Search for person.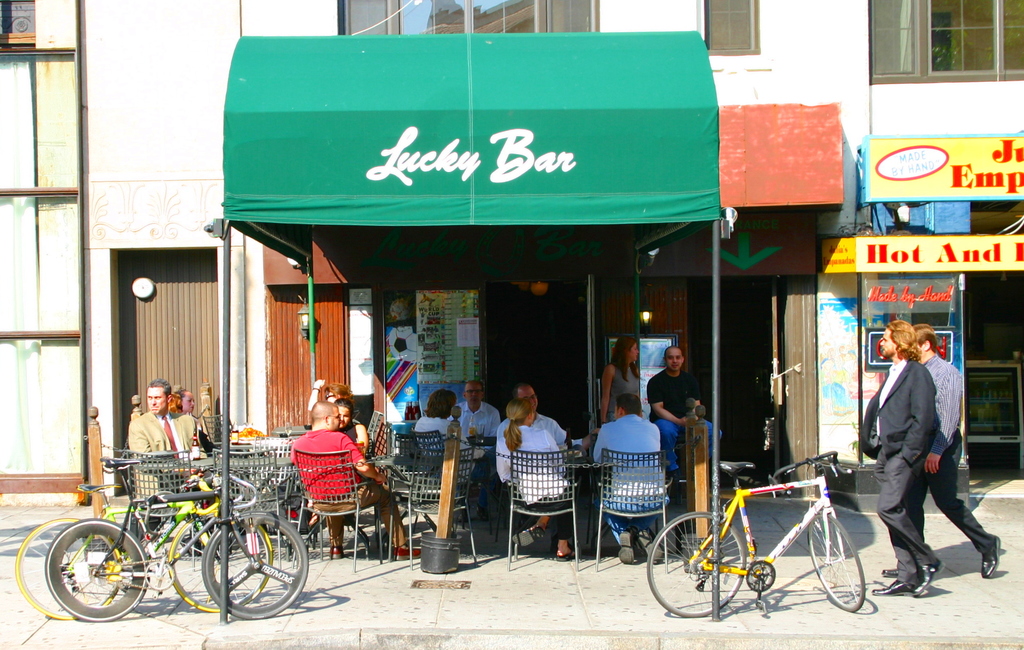
Found at 858 322 940 601.
